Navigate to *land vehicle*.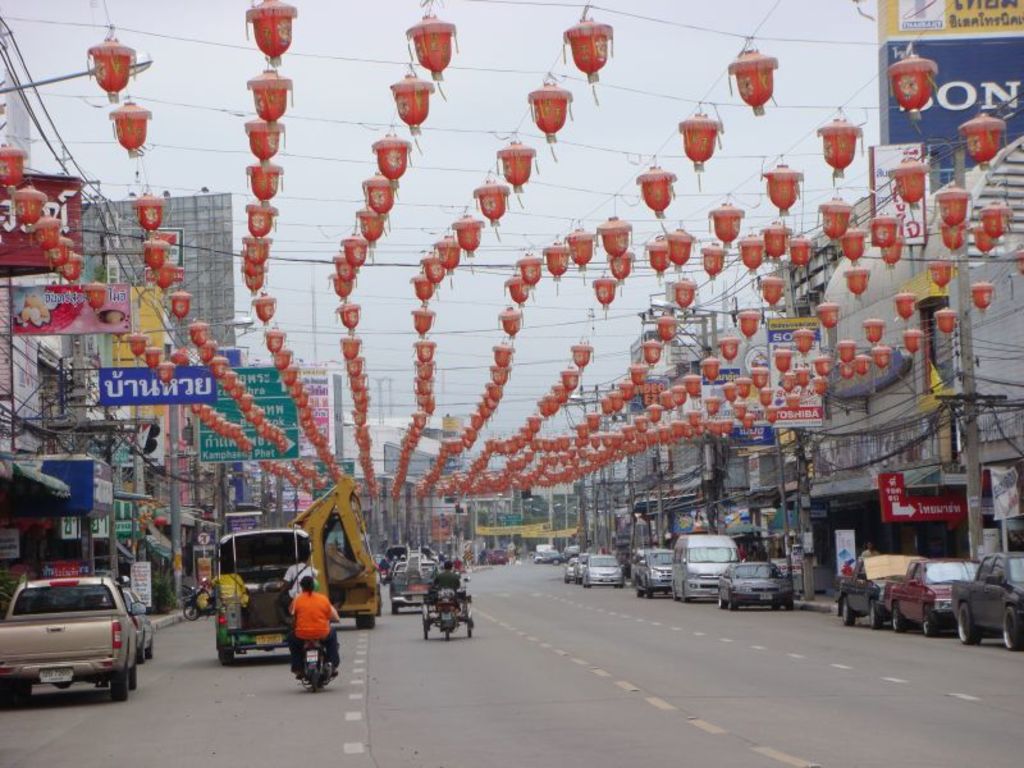
Navigation target: x1=884 y1=556 x2=986 y2=632.
